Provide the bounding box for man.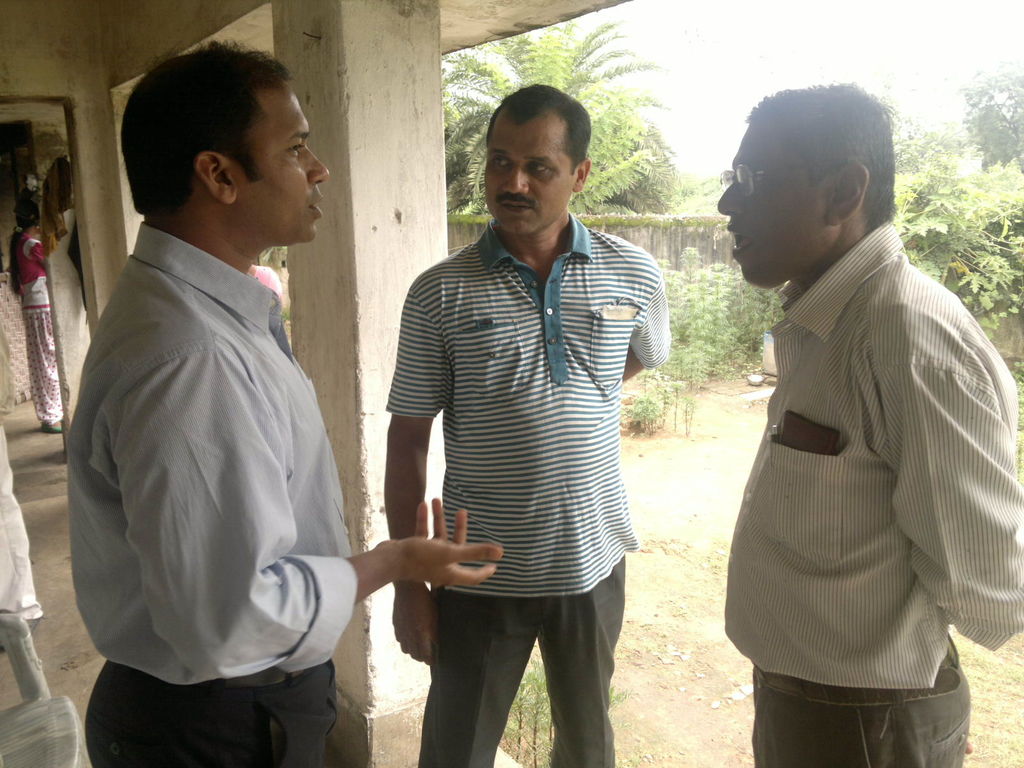
382,84,671,767.
